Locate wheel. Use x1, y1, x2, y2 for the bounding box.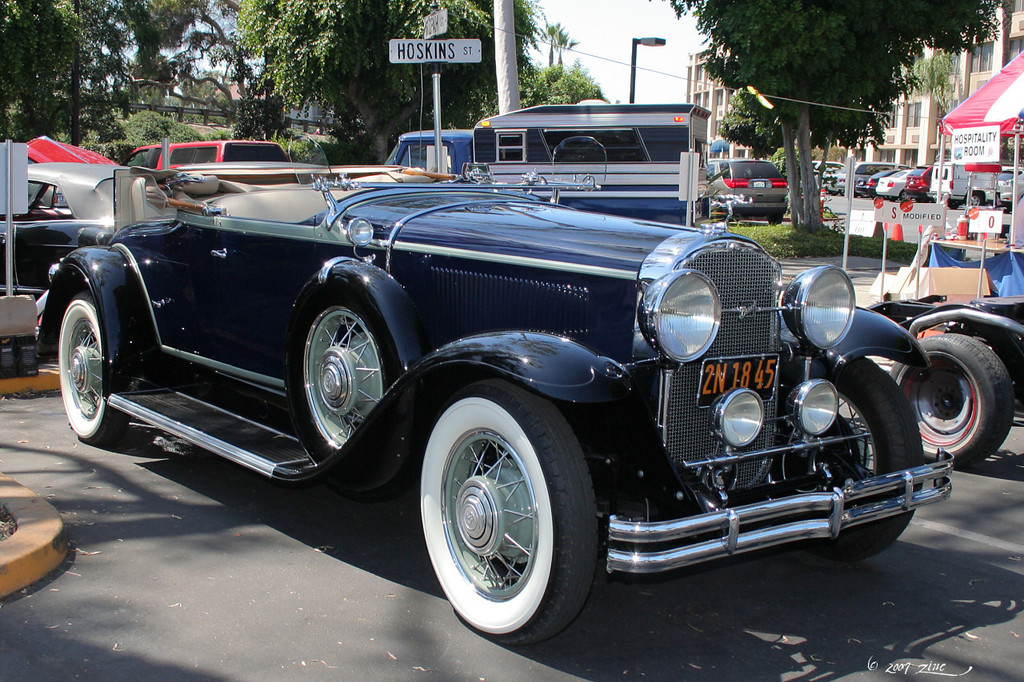
967, 192, 982, 205.
